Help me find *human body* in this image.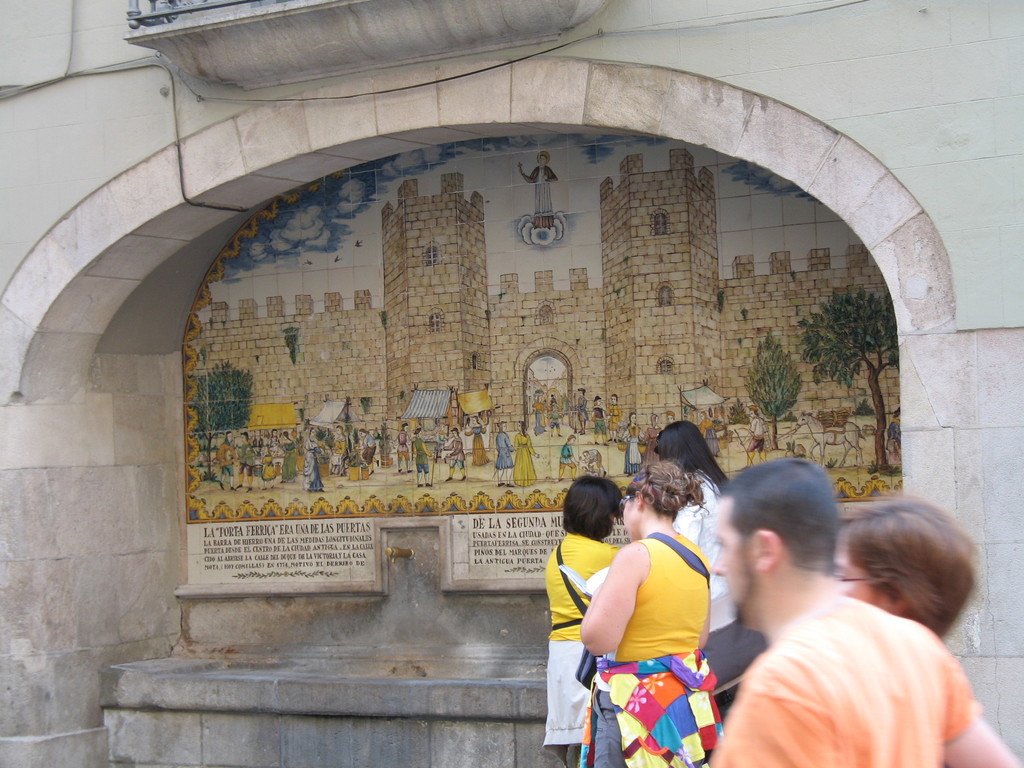
Found it: 216/431/241/486.
